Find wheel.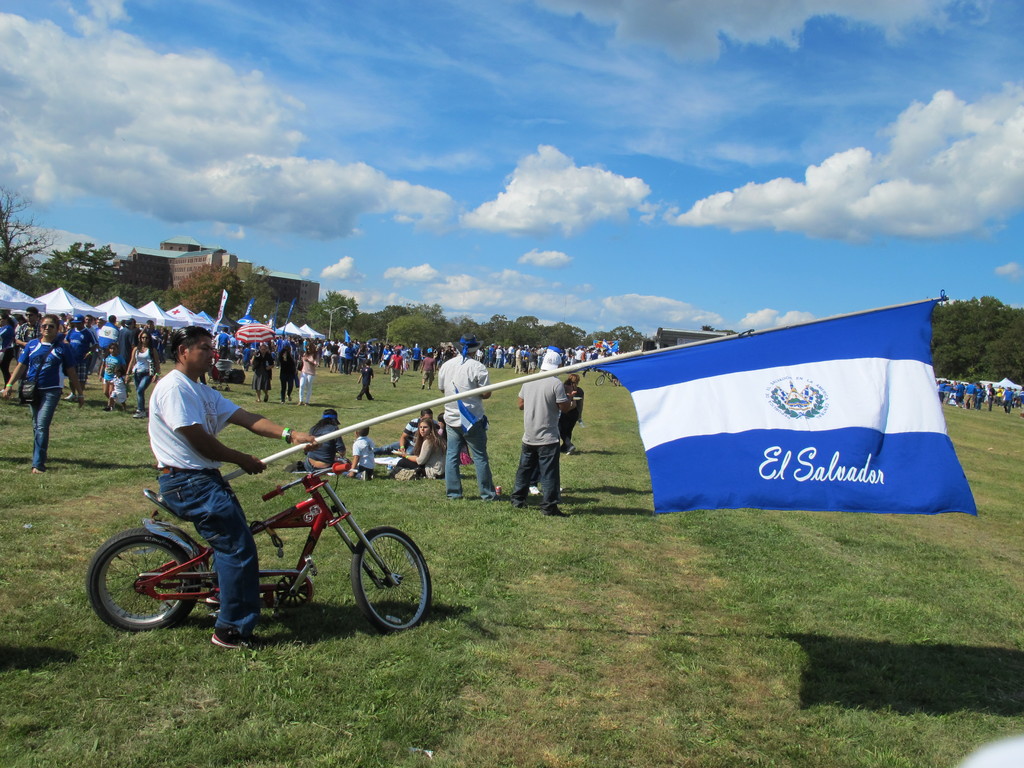
region(84, 526, 205, 634).
